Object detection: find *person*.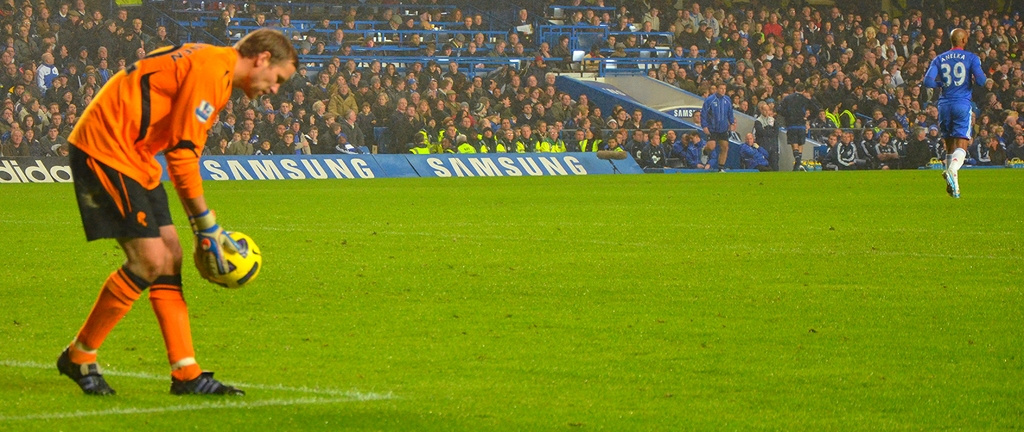
x1=922 y1=26 x2=986 y2=197.
